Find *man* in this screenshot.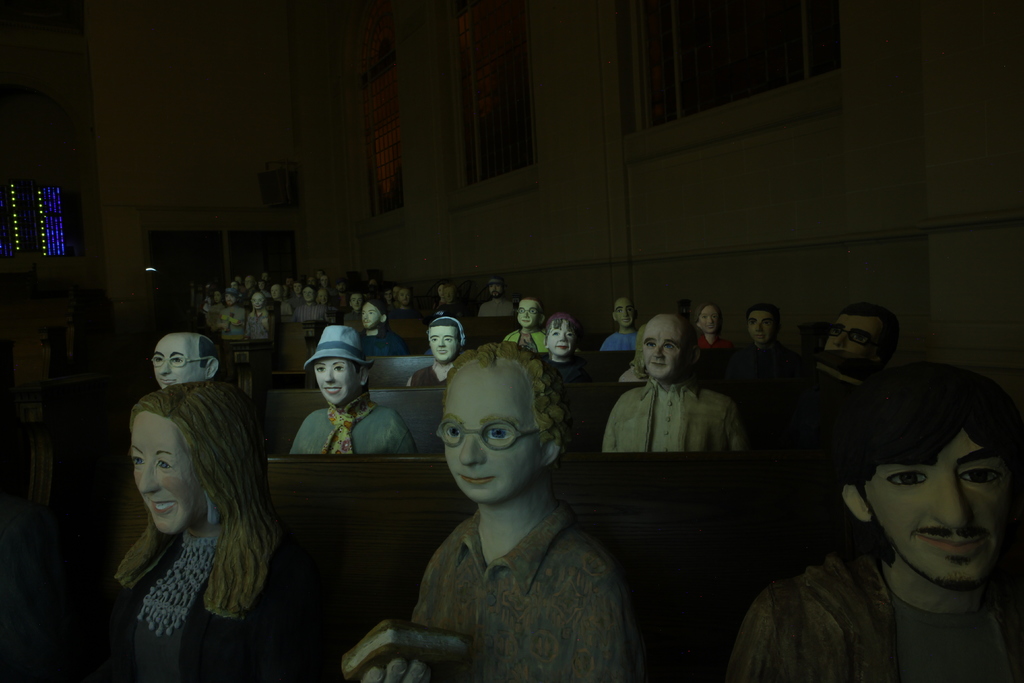
The bounding box for *man* is <bbox>407, 312, 460, 388</bbox>.
